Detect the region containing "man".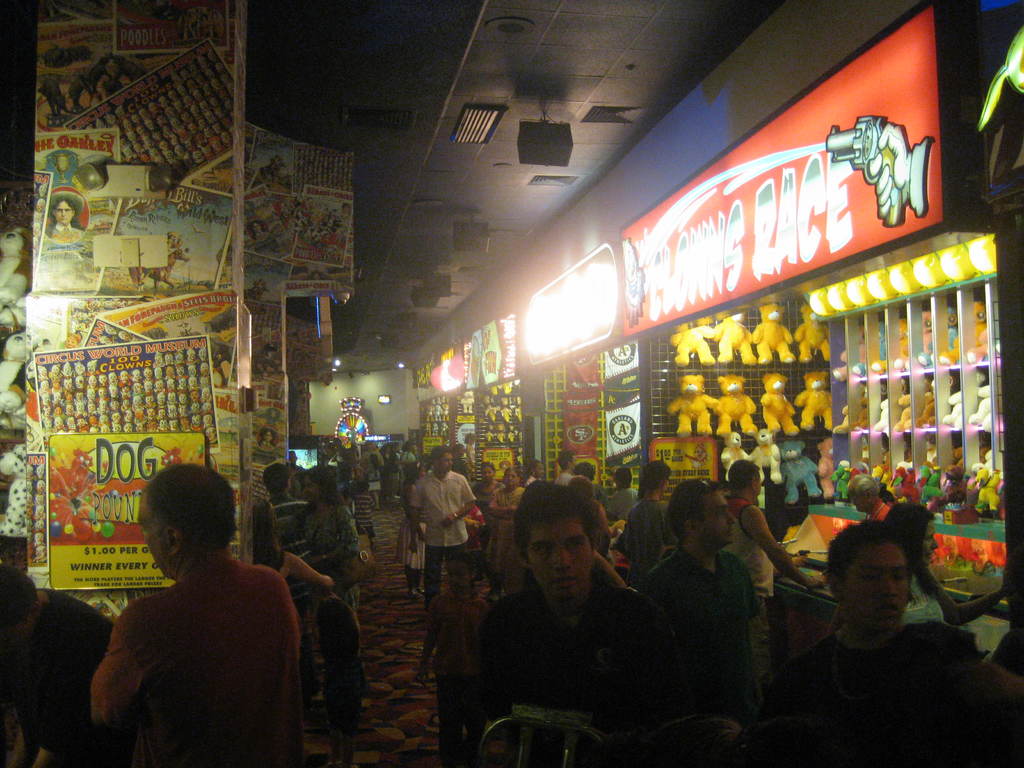
93 463 306 758.
